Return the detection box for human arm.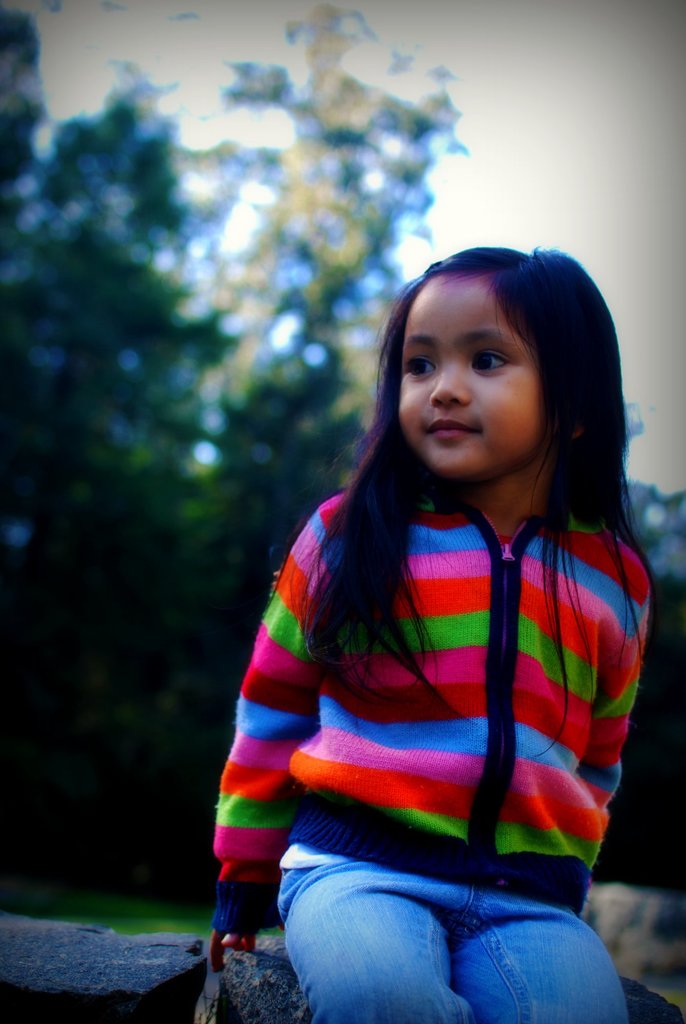
[x1=210, y1=513, x2=314, y2=962].
